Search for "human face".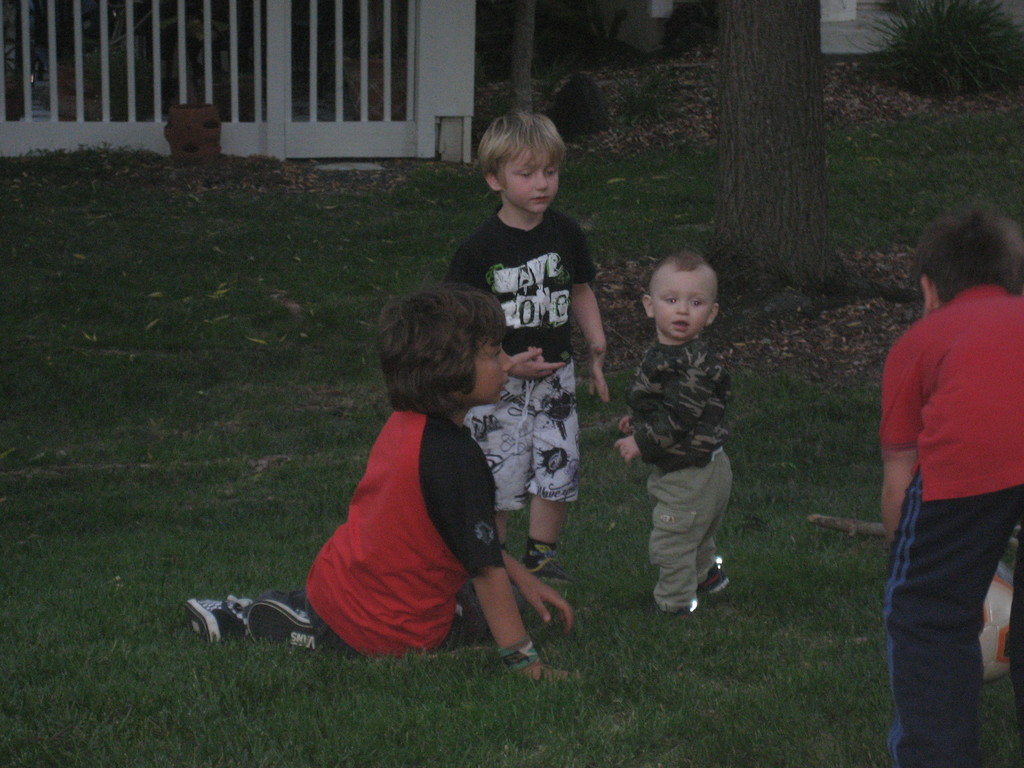
Found at BBox(473, 337, 516, 409).
